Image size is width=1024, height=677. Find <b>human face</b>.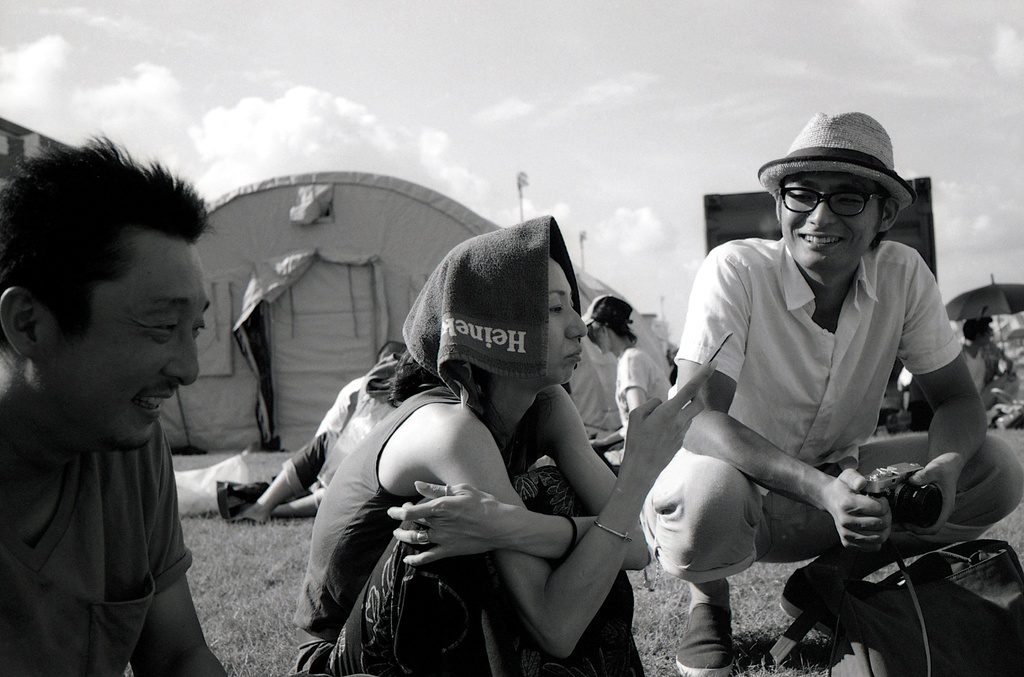
bbox=[781, 173, 882, 270].
